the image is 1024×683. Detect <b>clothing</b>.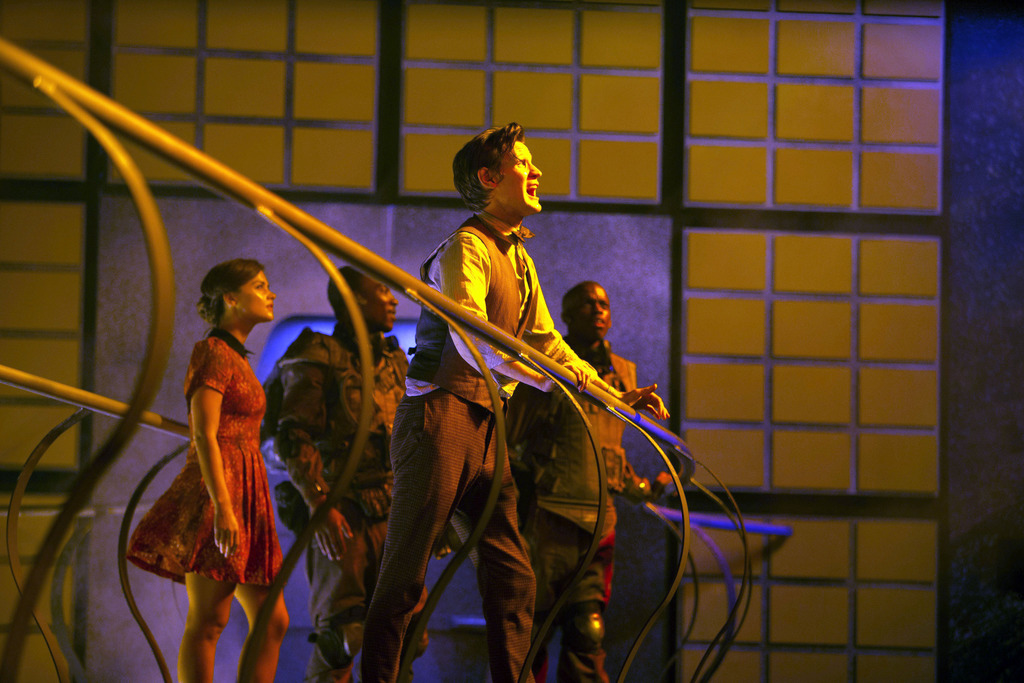
Detection: 272:330:413:682.
